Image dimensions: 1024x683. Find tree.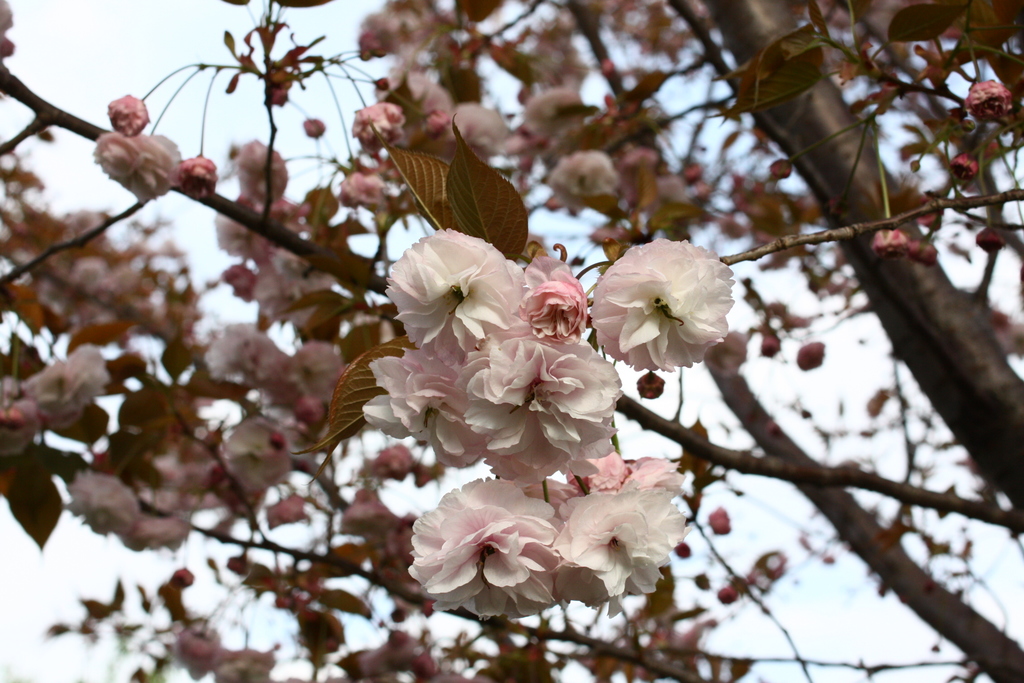
(left=0, top=0, right=1023, bottom=682).
